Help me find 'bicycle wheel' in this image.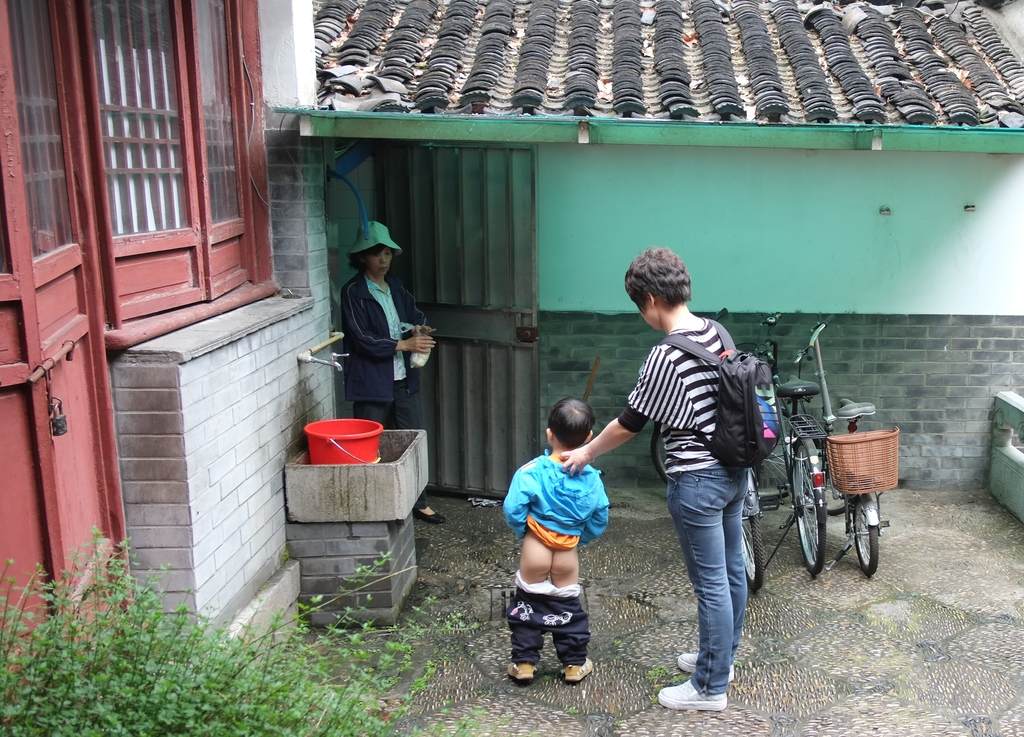
Found it: {"left": 854, "top": 506, "right": 876, "bottom": 571}.
